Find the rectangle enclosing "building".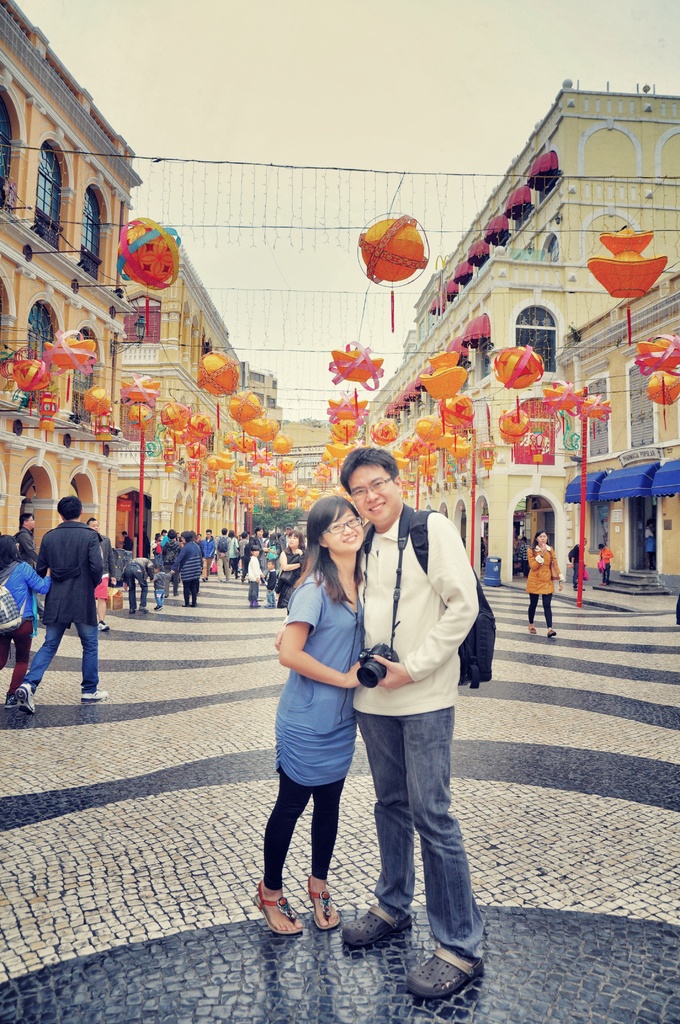
{"x1": 362, "y1": 78, "x2": 679, "y2": 588}.
